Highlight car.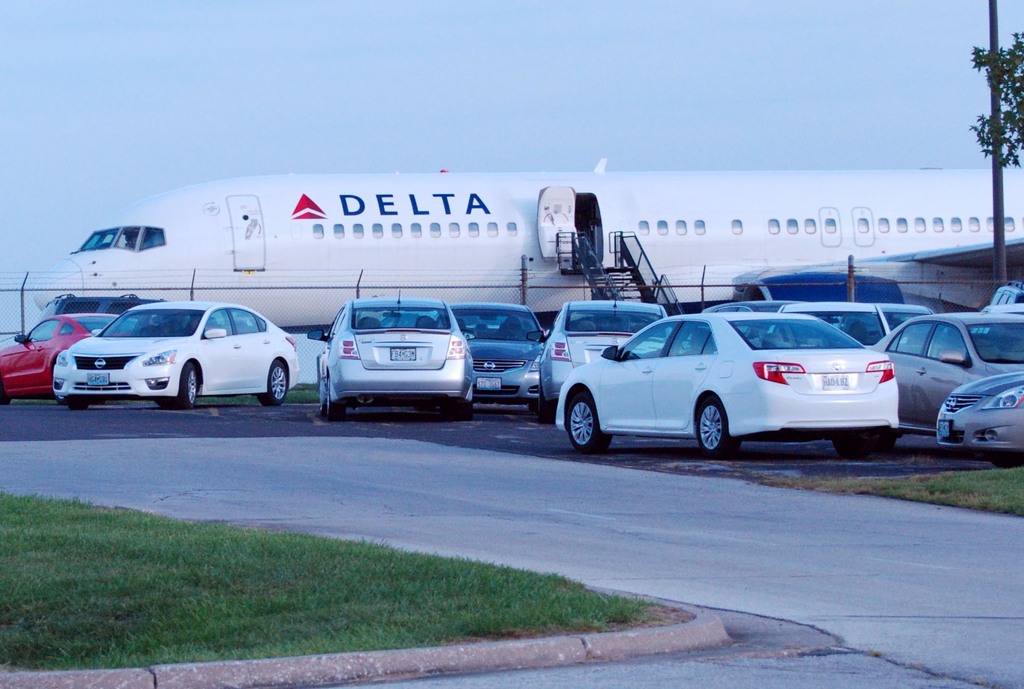
Highlighted region: select_region(0, 313, 138, 405).
